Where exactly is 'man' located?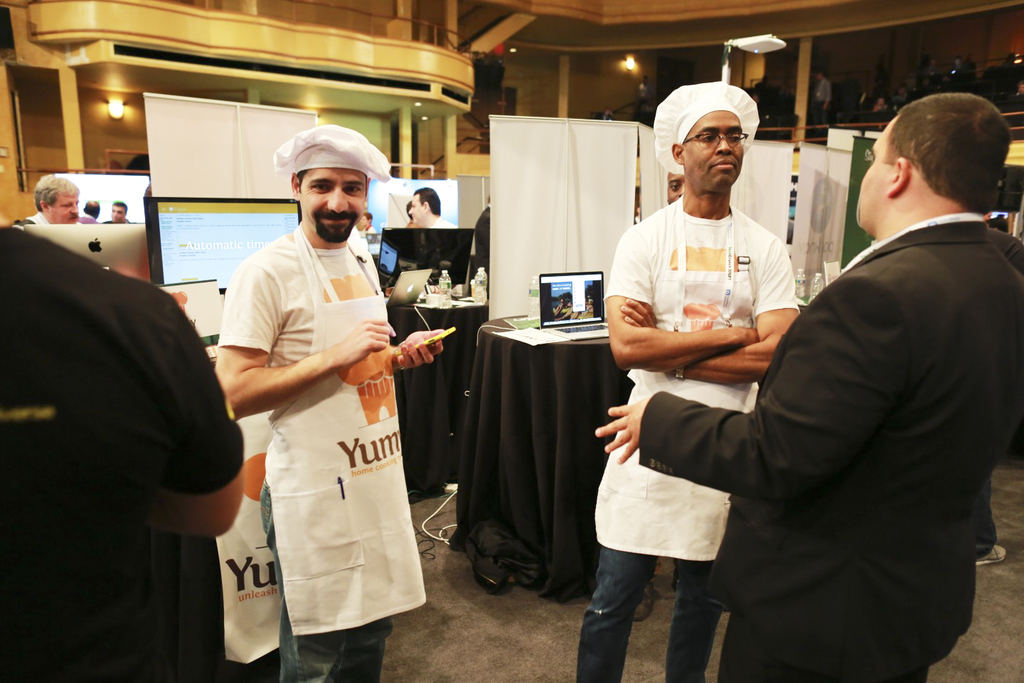
Its bounding box is rect(356, 209, 375, 233).
